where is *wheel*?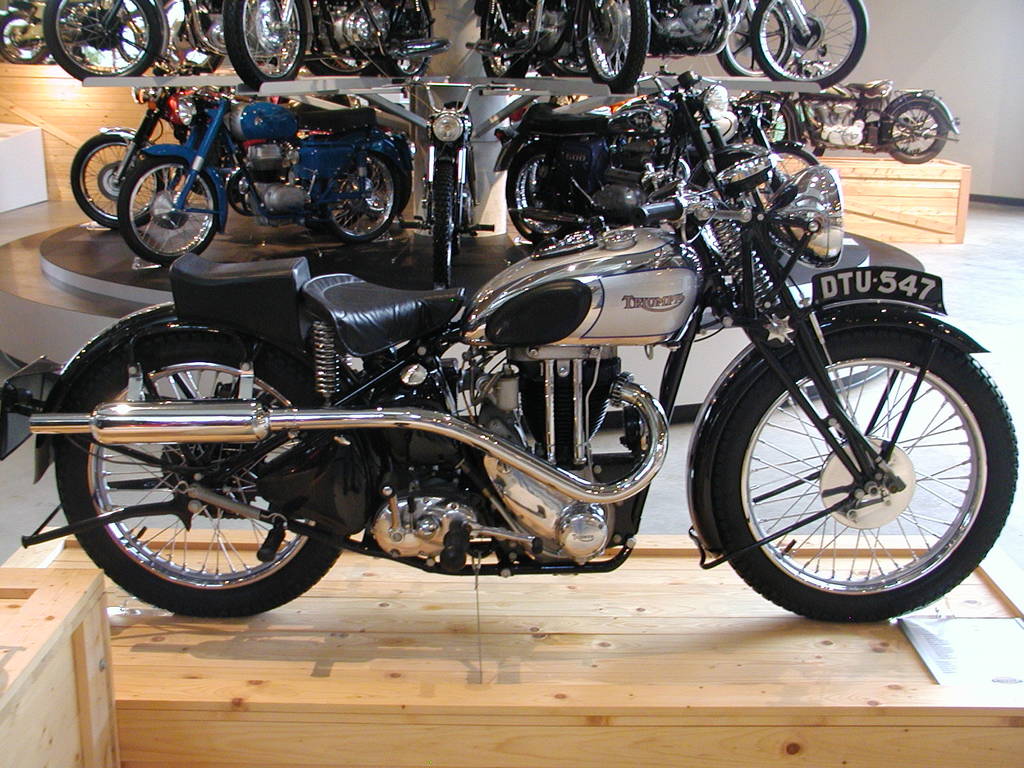
x1=753 y1=0 x2=869 y2=93.
